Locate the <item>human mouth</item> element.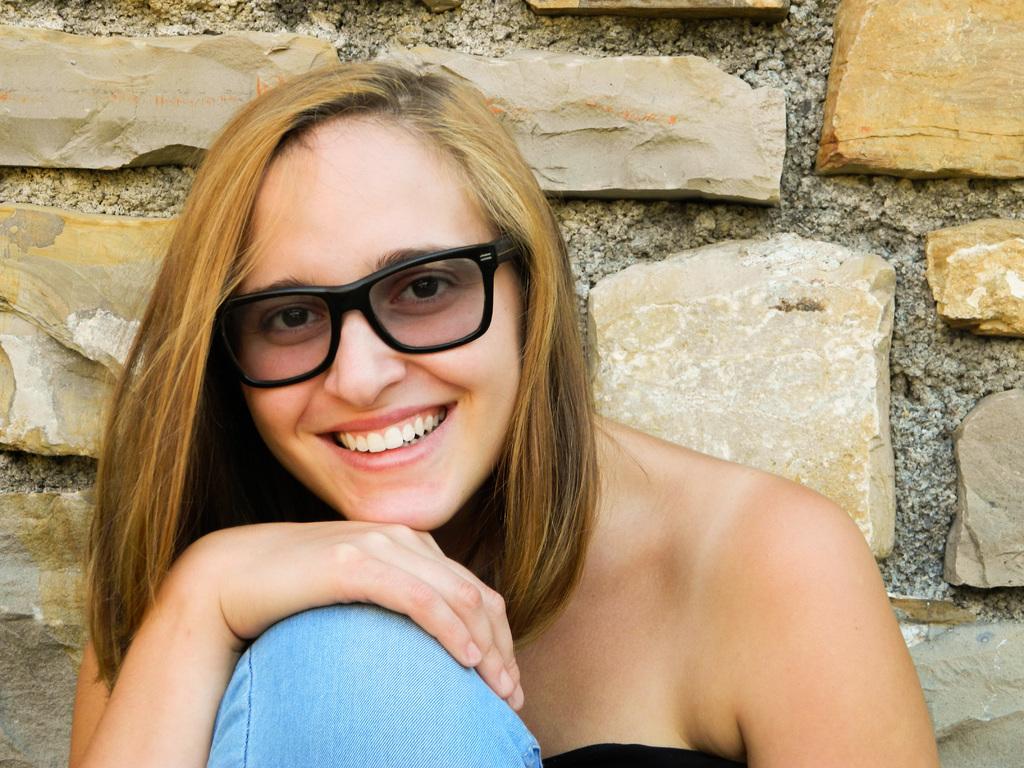
Element bbox: BBox(314, 399, 466, 482).
